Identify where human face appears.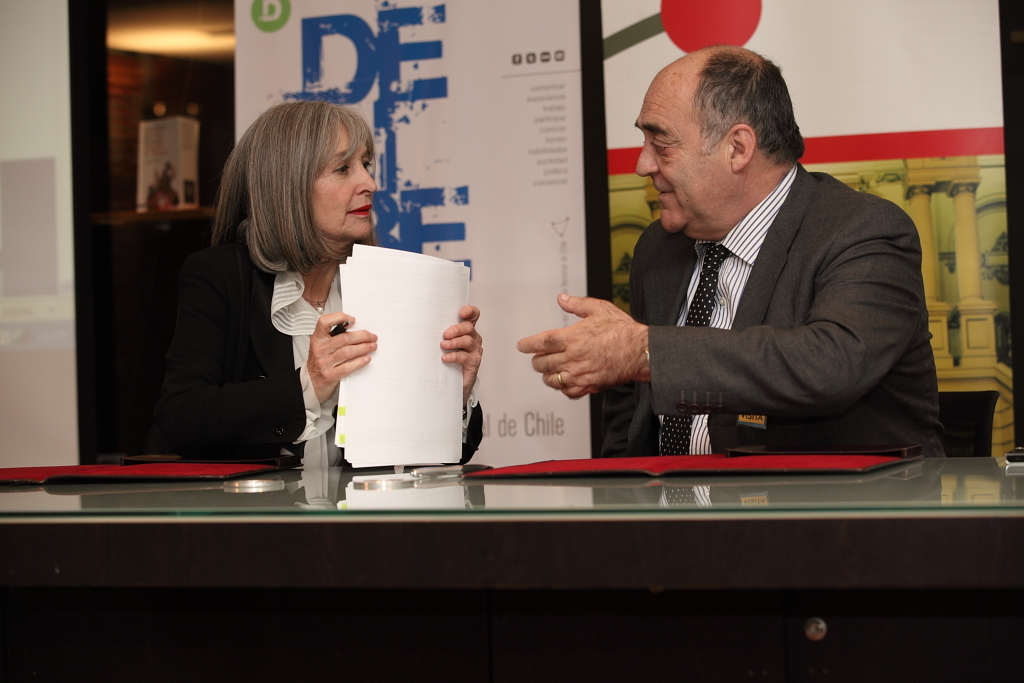
Appears at (632,72,748,243).
